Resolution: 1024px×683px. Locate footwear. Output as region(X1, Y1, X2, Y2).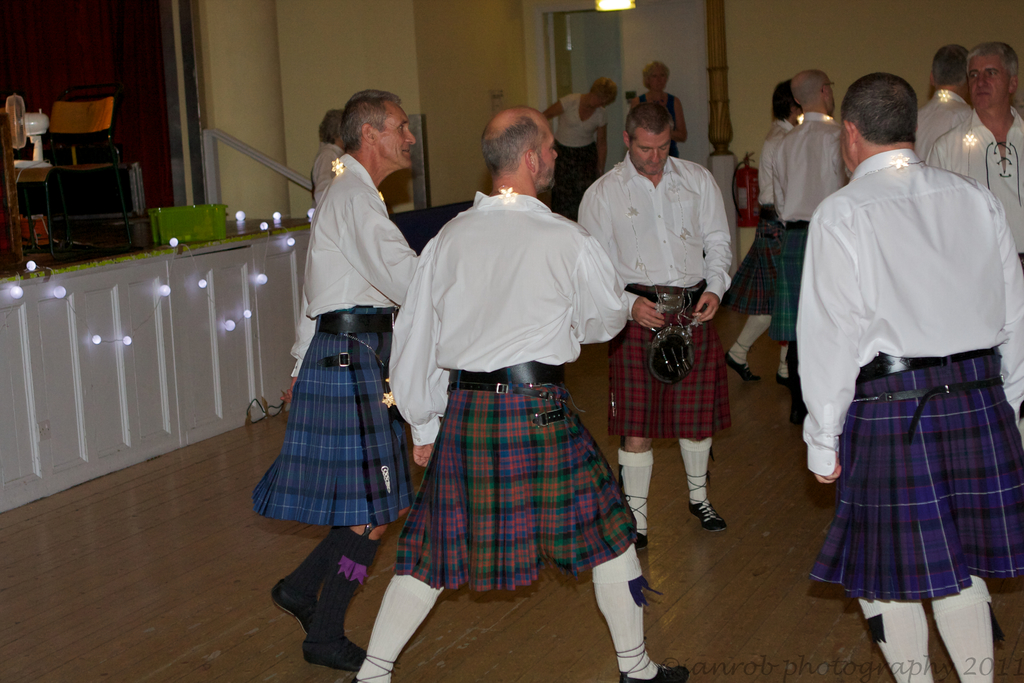
region(775, 362, 790, 388).
